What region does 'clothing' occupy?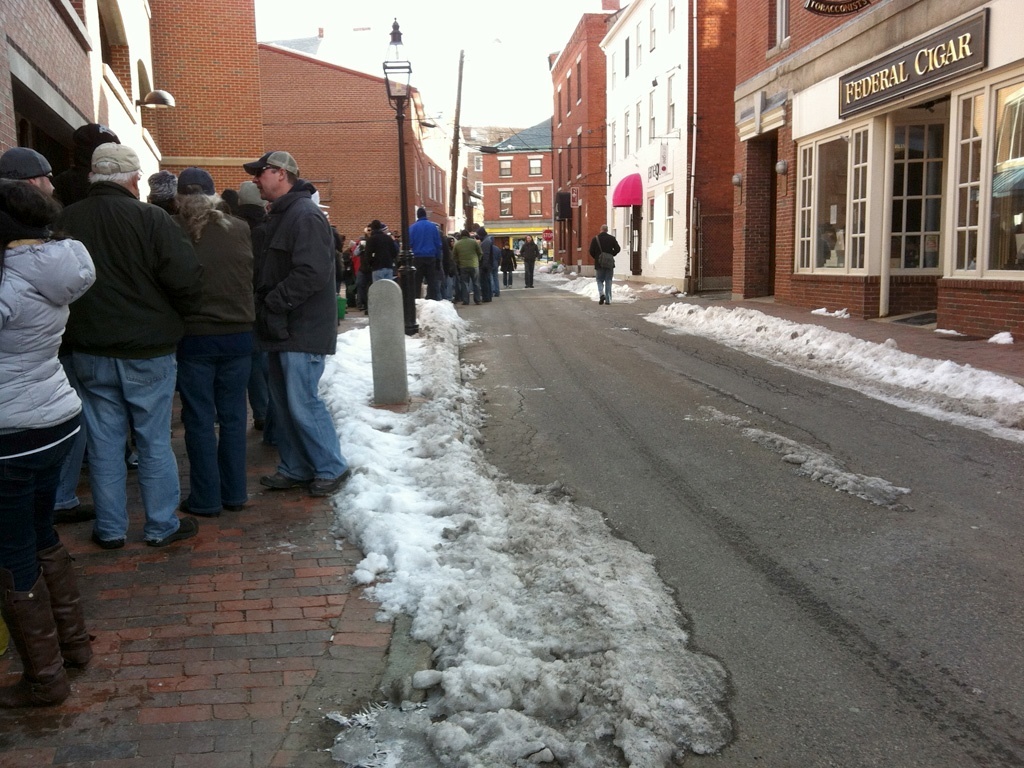
(490, 242, 502, 296).
